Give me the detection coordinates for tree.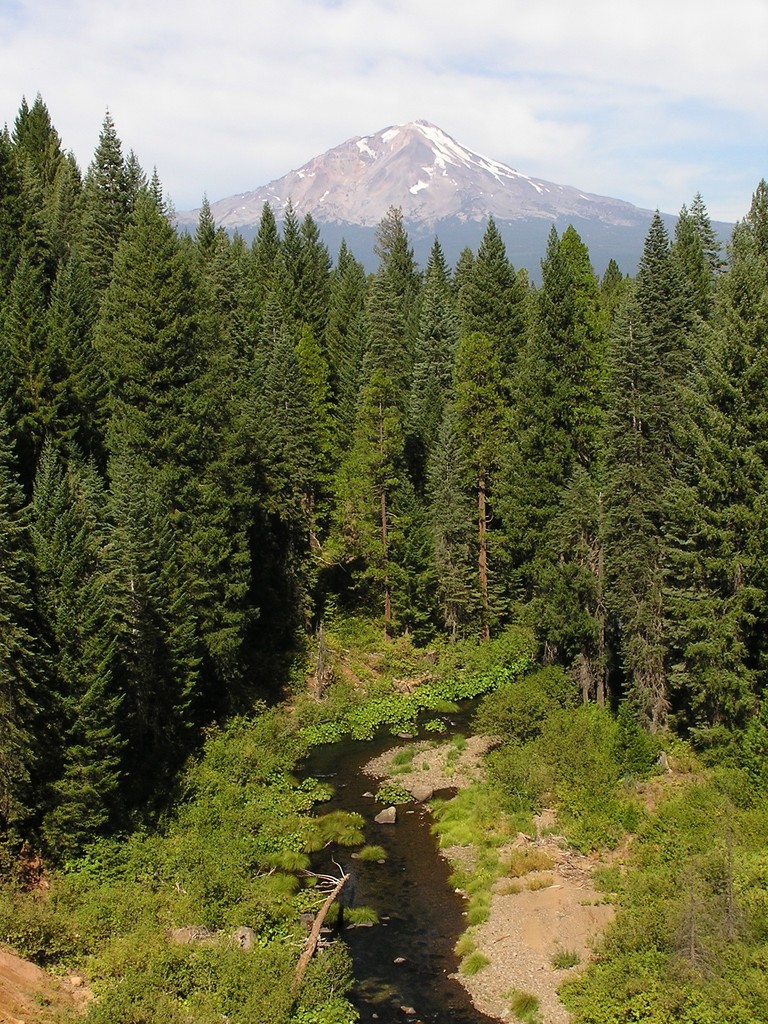
x1=712, y1=813, x2=753, y2=950.
